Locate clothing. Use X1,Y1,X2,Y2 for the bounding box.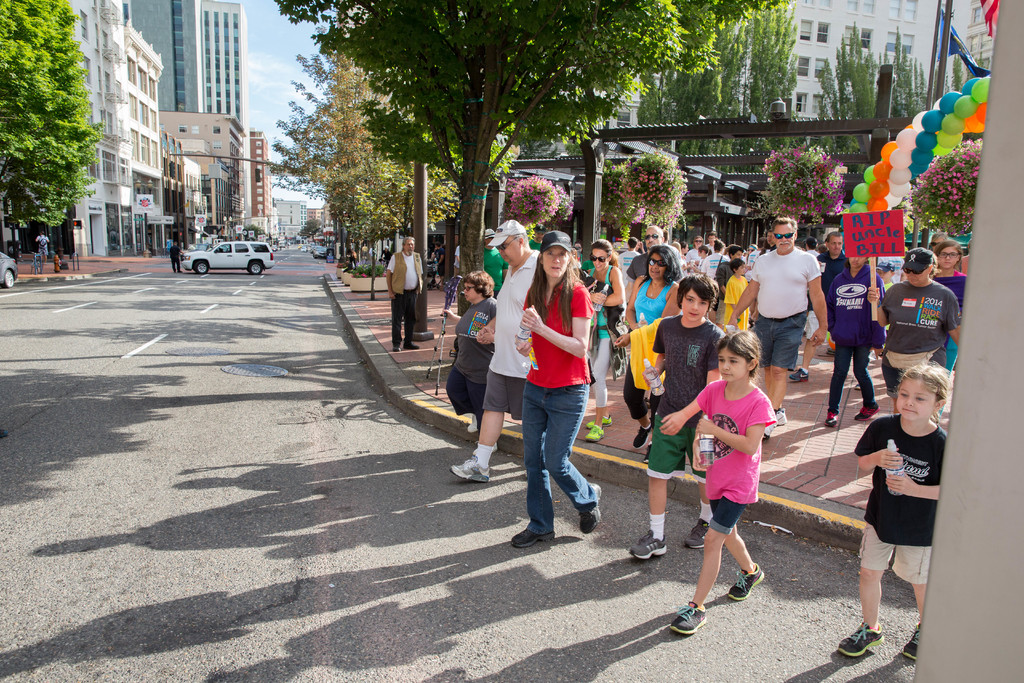
445,294,496,423.
